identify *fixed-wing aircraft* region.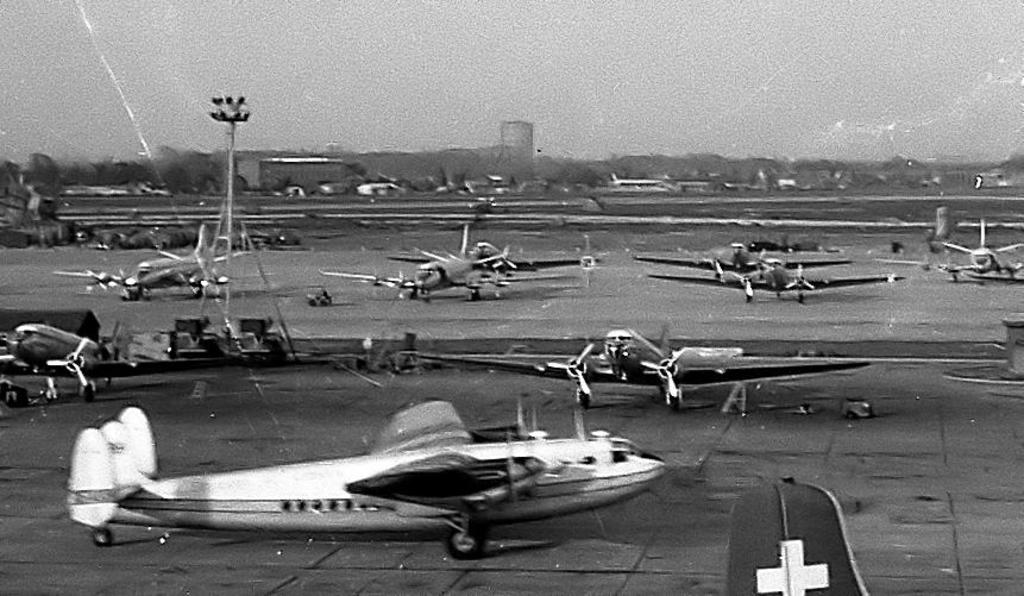
Region: [left=720, top=481, right=868, bottom=595].
